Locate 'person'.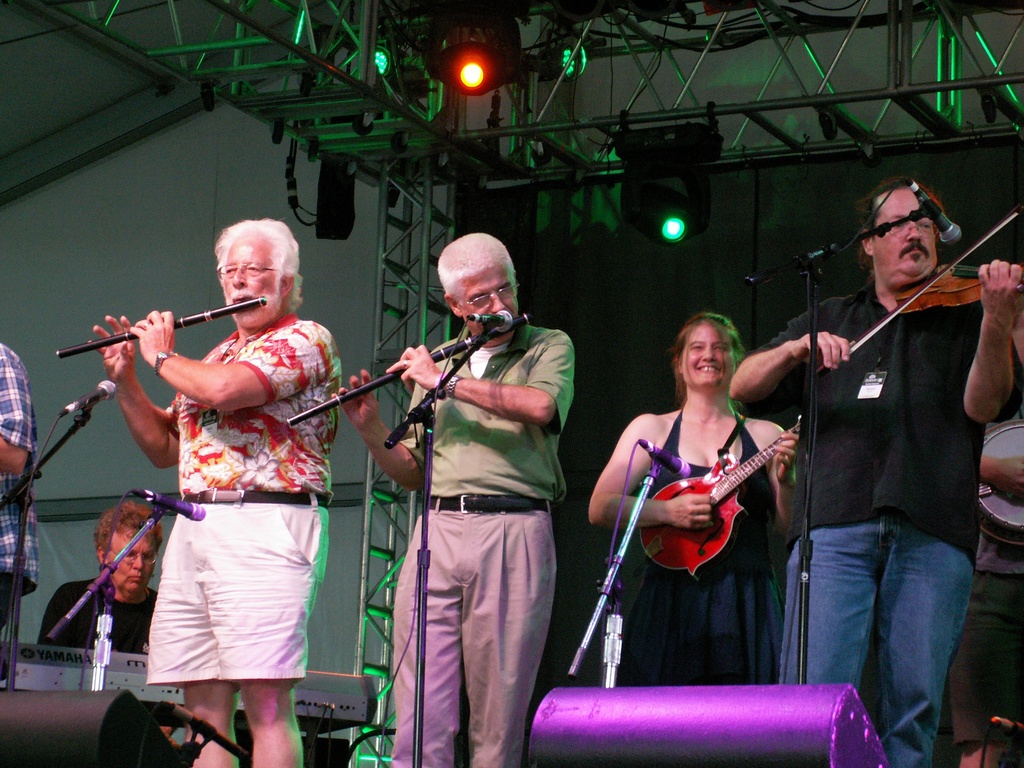
Bounding box: left=744, top=177, right=1023, bottom=767.
